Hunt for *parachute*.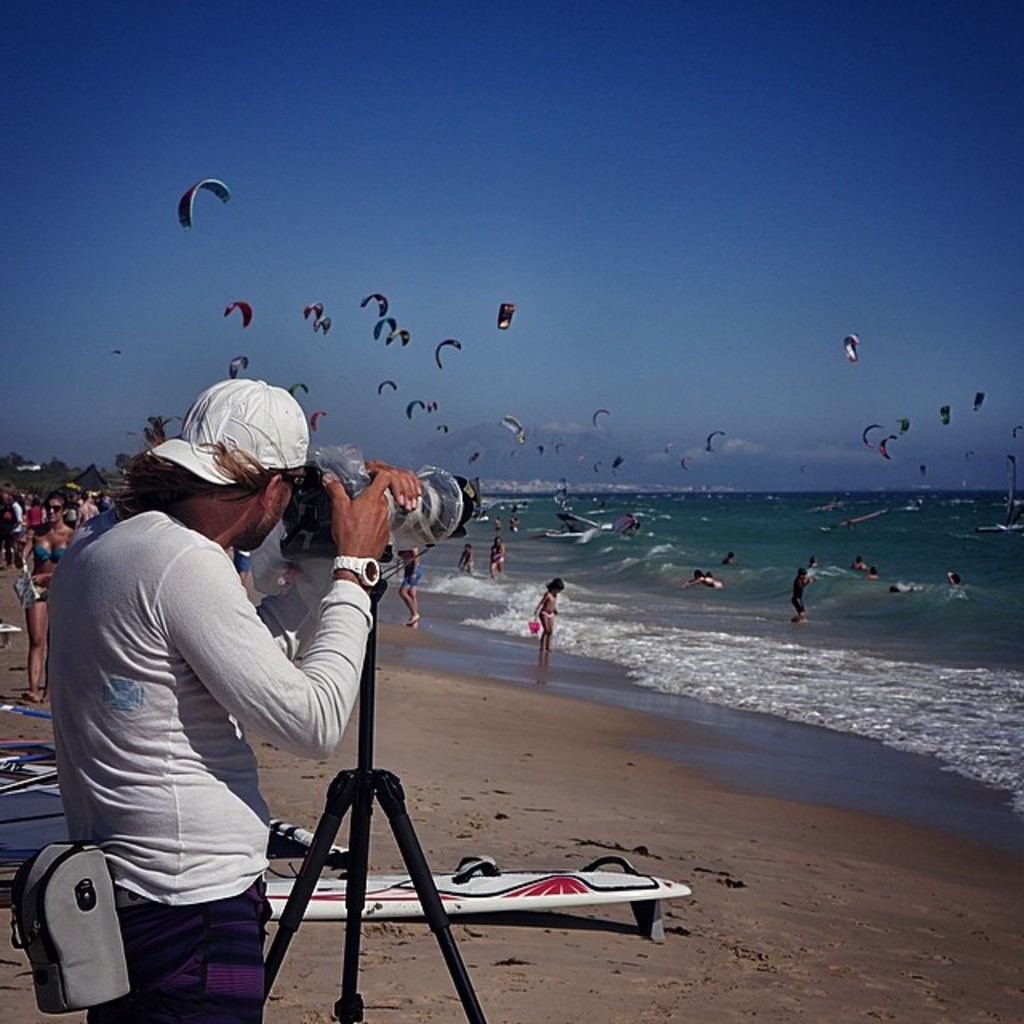
Hunted down at (358, 296, 389, 322).
